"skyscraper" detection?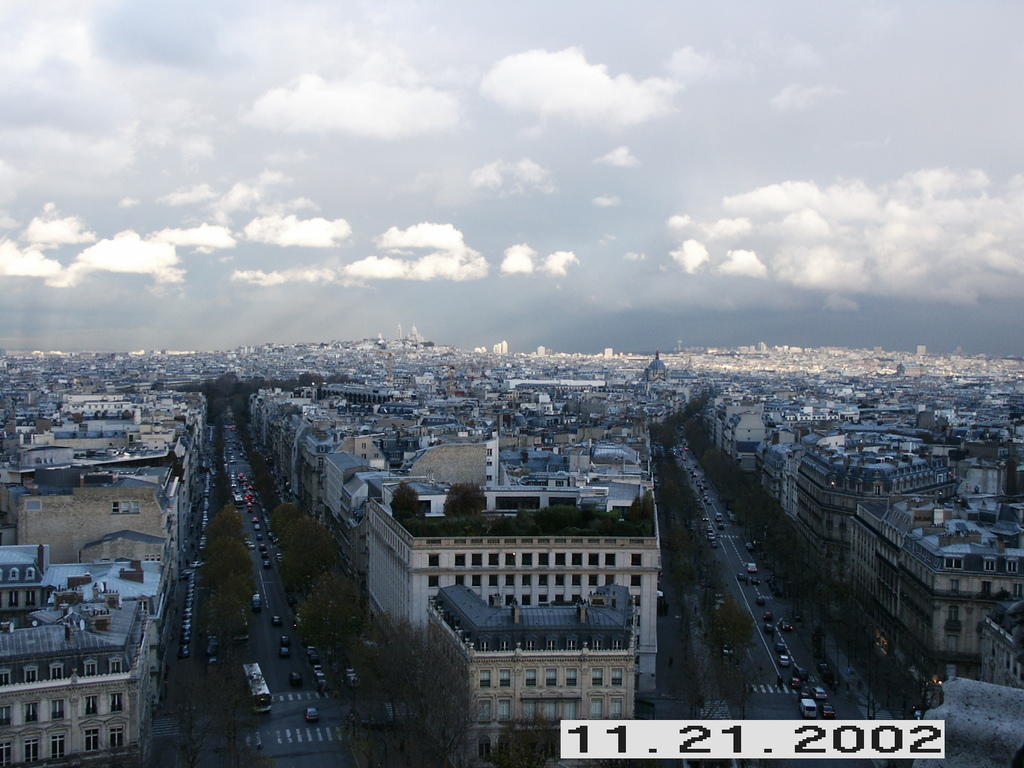
<box>20,552,168,767</box>
